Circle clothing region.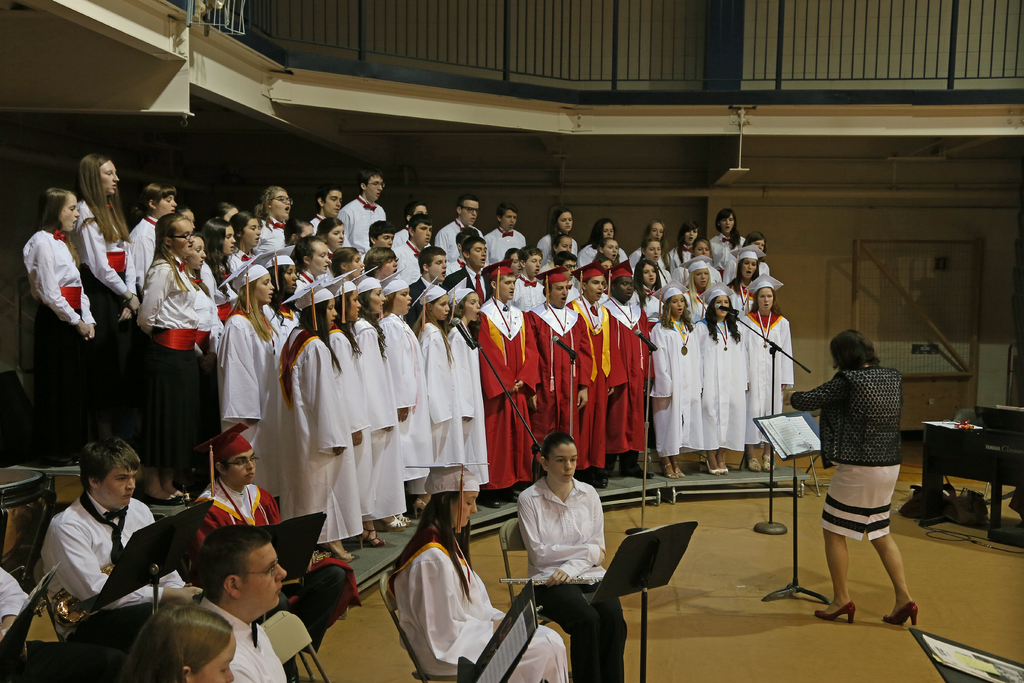
Region: Rect(34, 499, 189, 650).
